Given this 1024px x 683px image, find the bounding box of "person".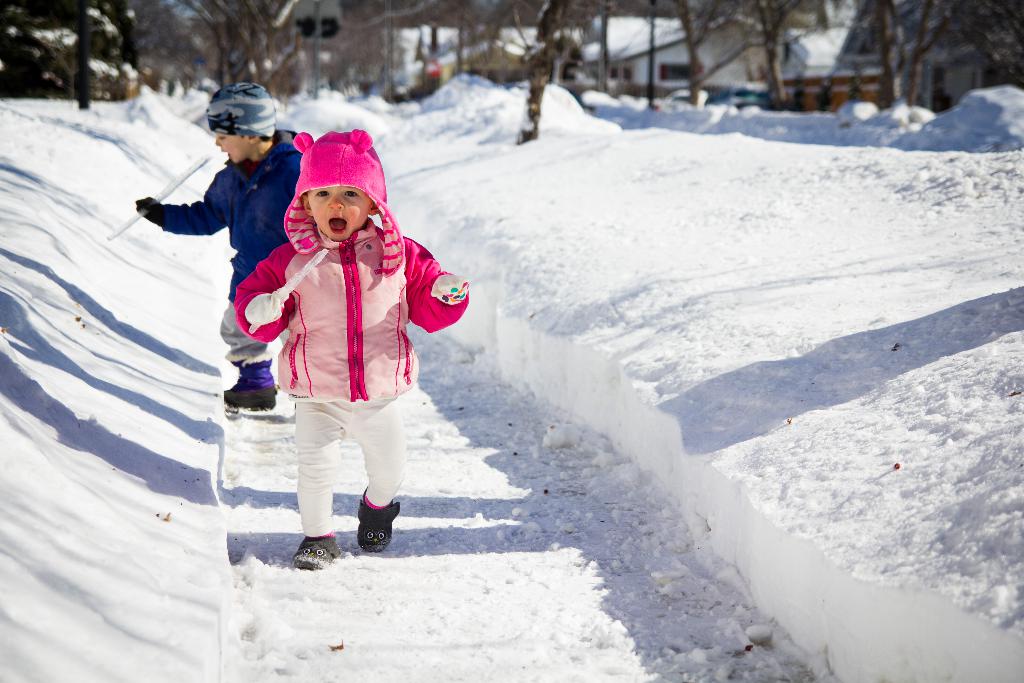
BBox(134, 84, 302, 411).
